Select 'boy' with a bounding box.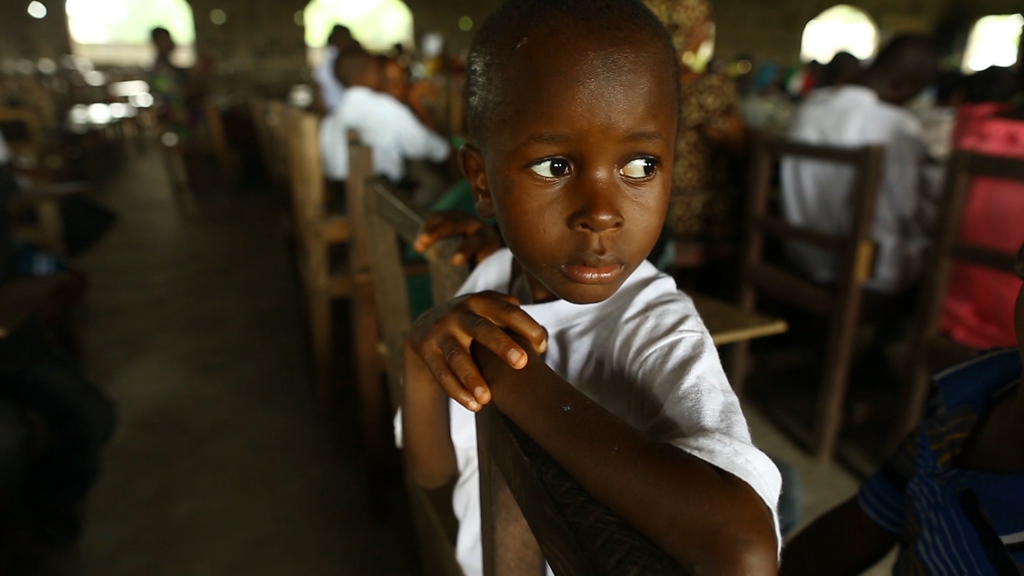
[x1=385, y1=0, x2=790, y2=575].
